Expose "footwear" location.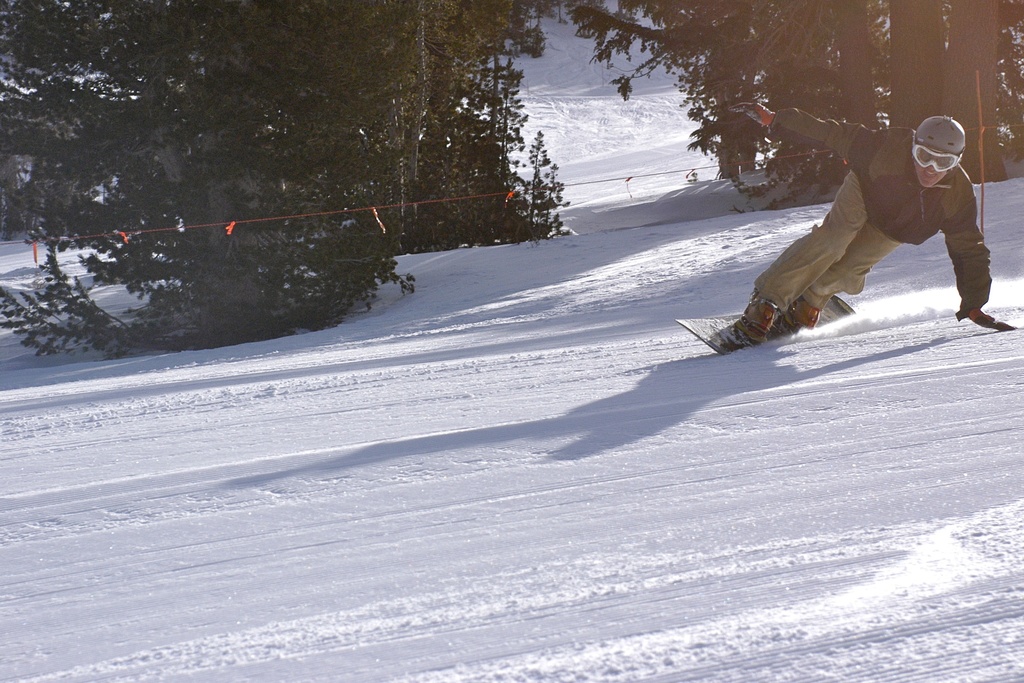
Exposed at (766, 297, 824, 344).
